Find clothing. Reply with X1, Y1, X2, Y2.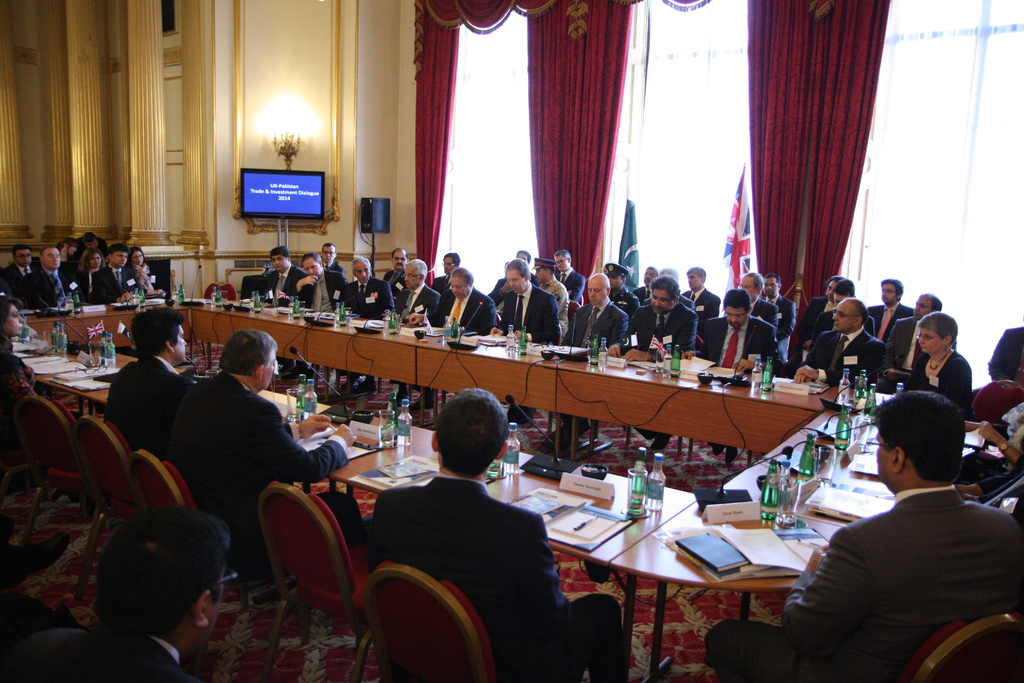
502, 289, 557, 342.
